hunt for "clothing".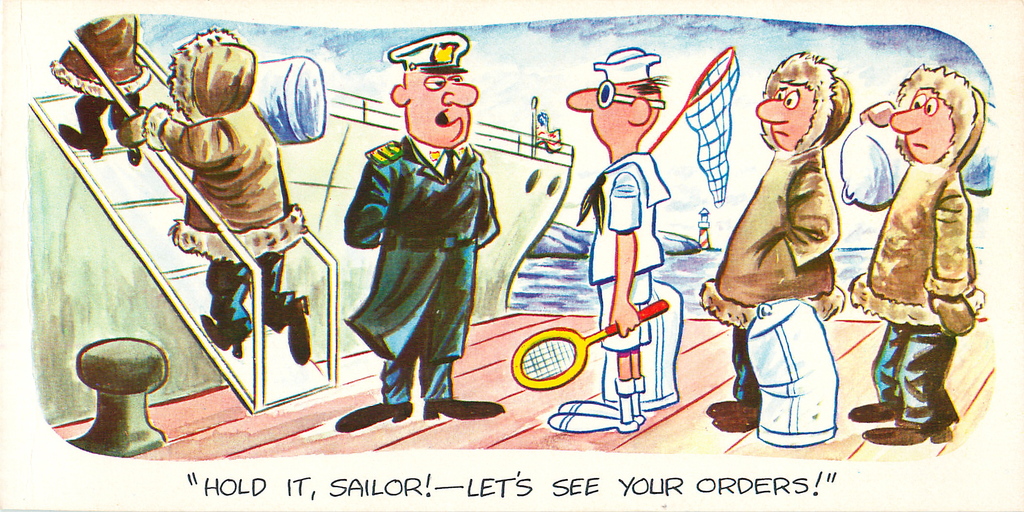
Hunted down at rect(711, 50, 851, 413).
